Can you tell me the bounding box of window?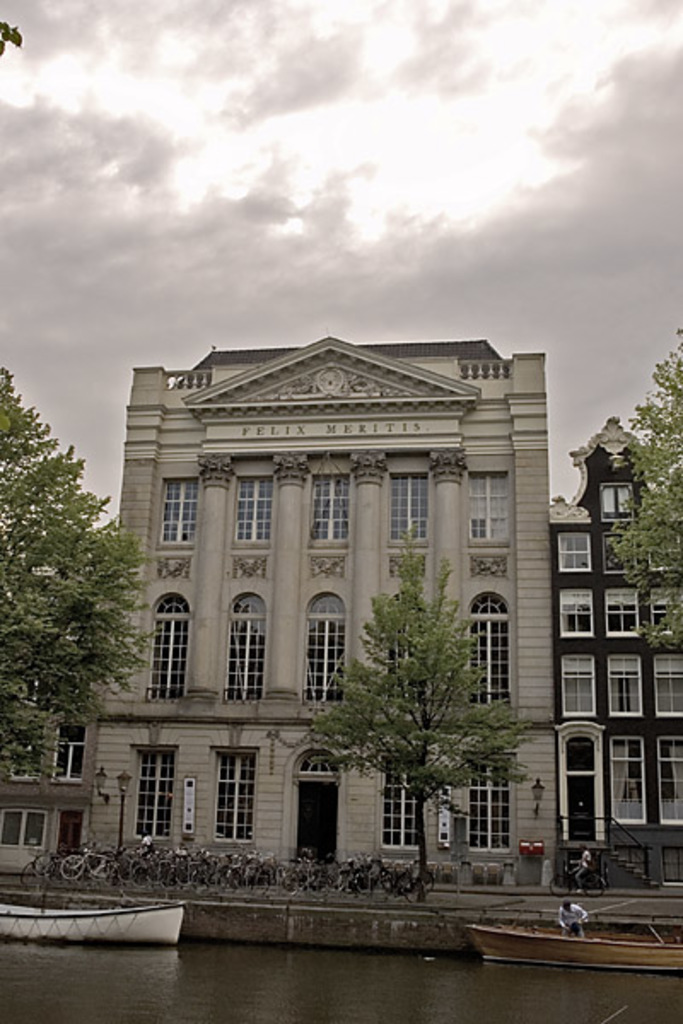
x1=603, y1=584, x2=645, y2=654.
